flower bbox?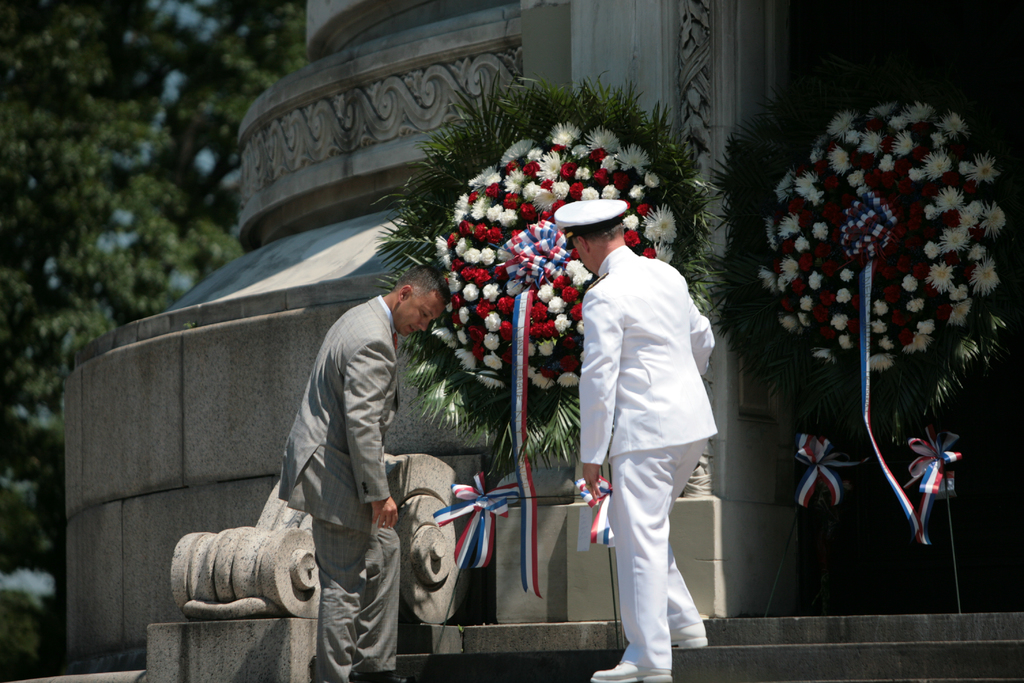
box(536, 286, 554, 302)
